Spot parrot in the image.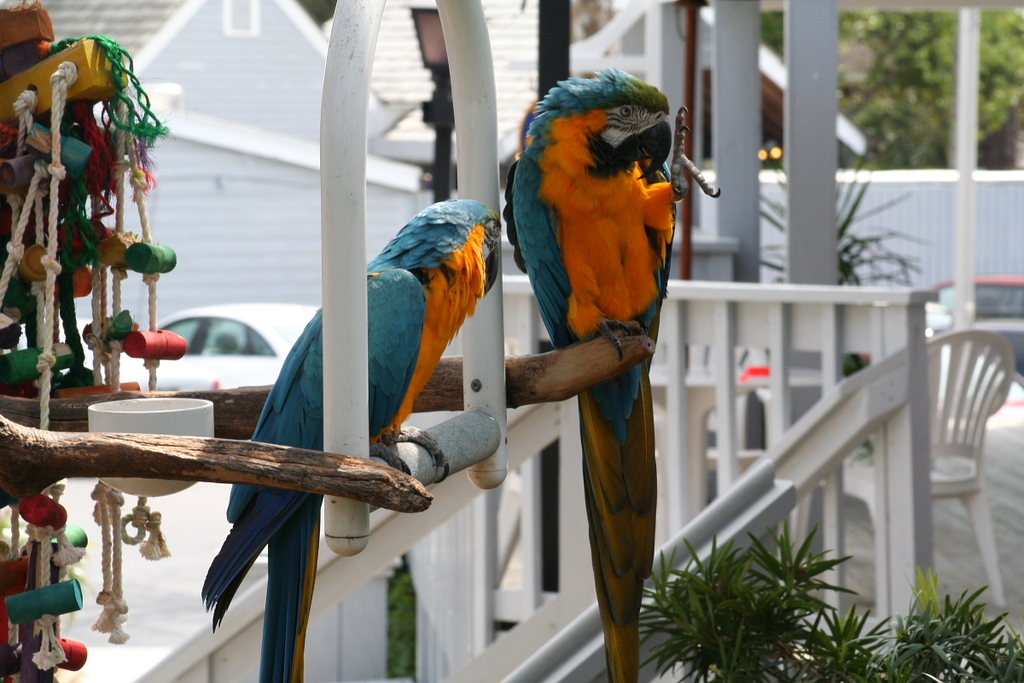
parrot found at pyautogui.locateOnScreen(497, 55, 740, 676).
